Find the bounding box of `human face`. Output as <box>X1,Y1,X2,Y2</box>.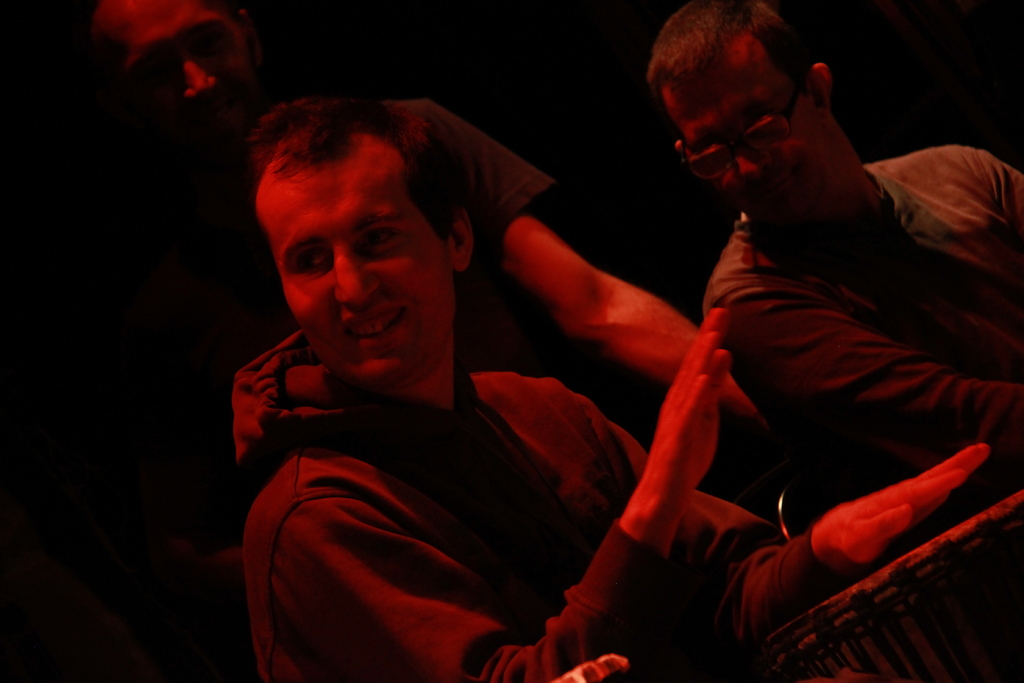
<box>253,135,446,383</box>.
